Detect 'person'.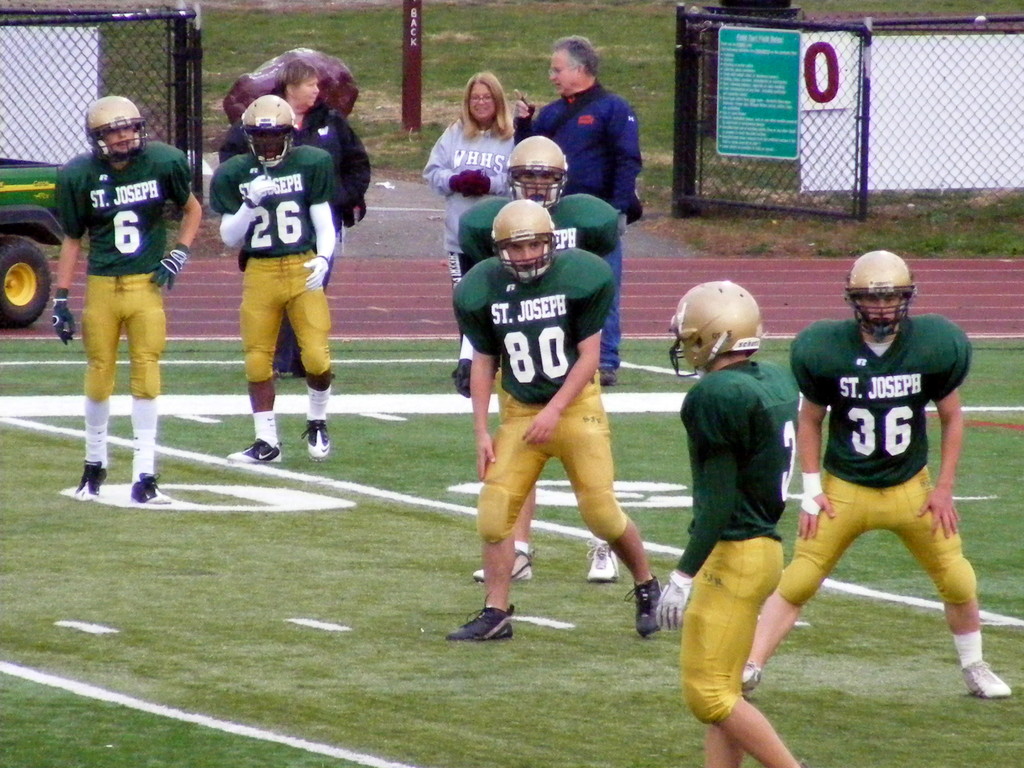
Detected at 742, 244, 1013, 701.
